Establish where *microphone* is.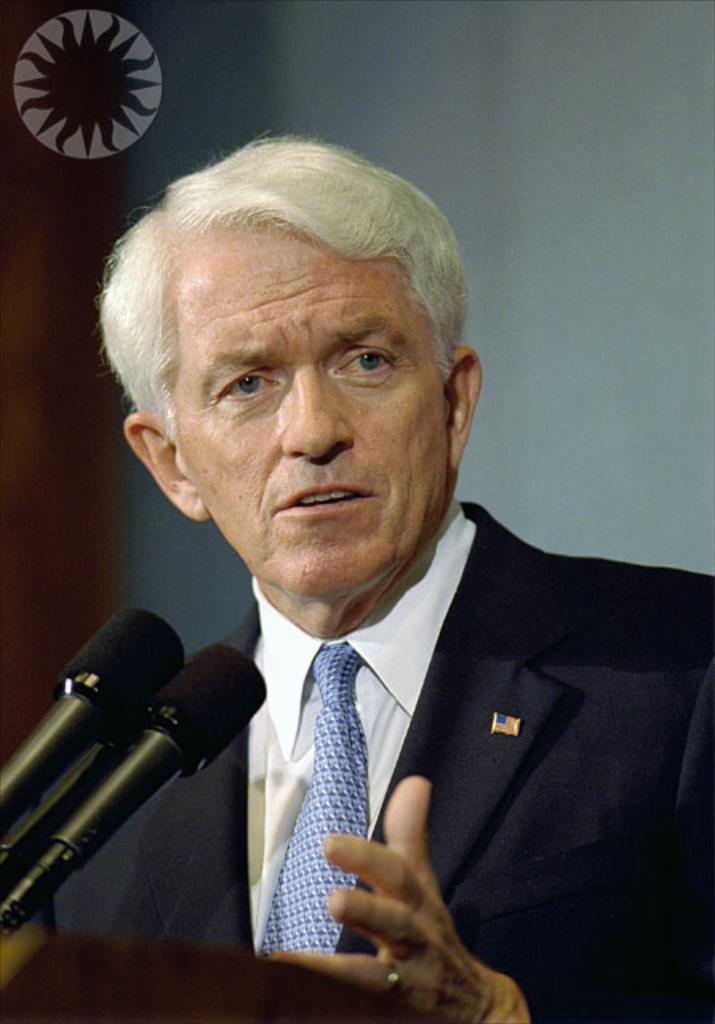
Established at select_region(0, 640, 264, 939).
